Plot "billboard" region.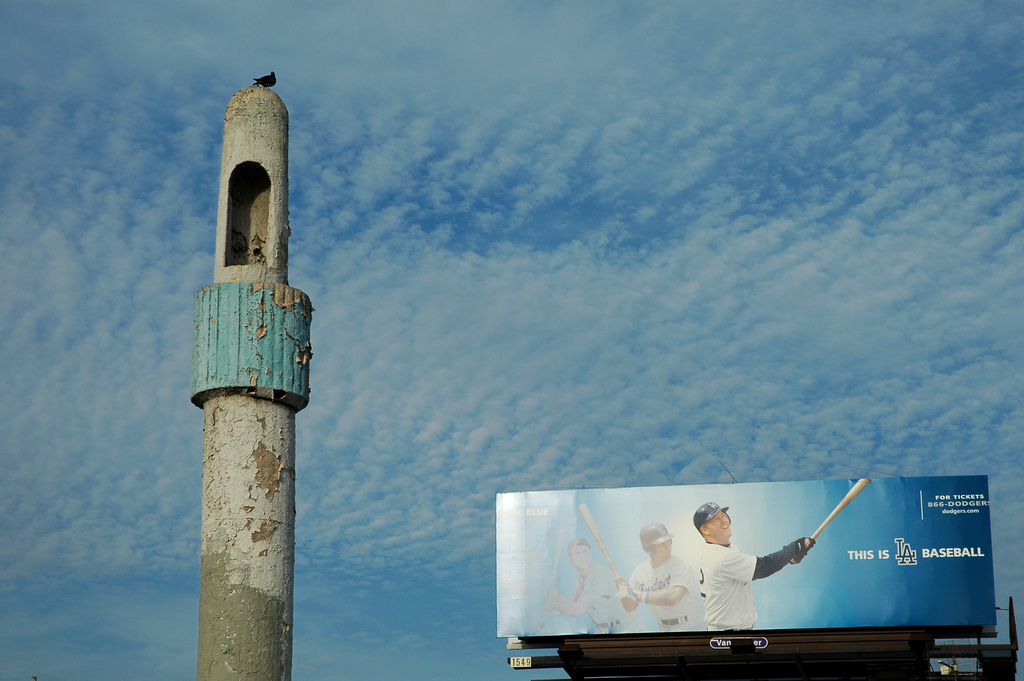
Plotted at (x1=552, y1=491, x2=956, y2=667).
